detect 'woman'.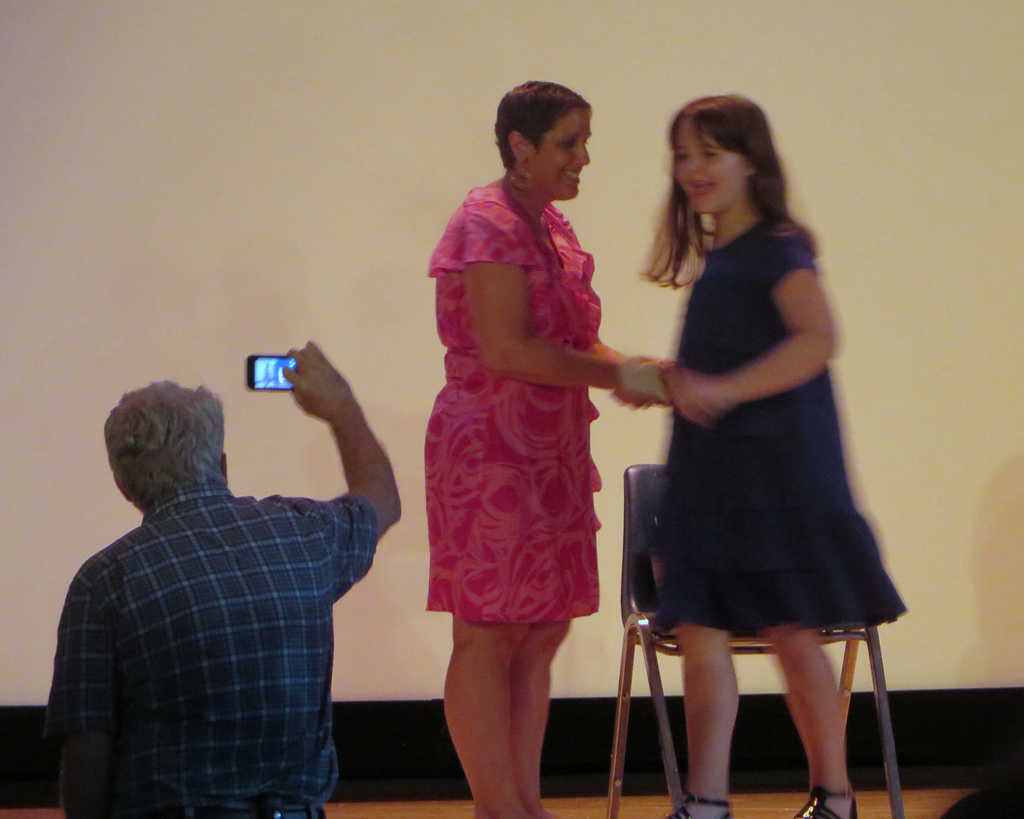
Detected at region(426, 79, 631, 698).
